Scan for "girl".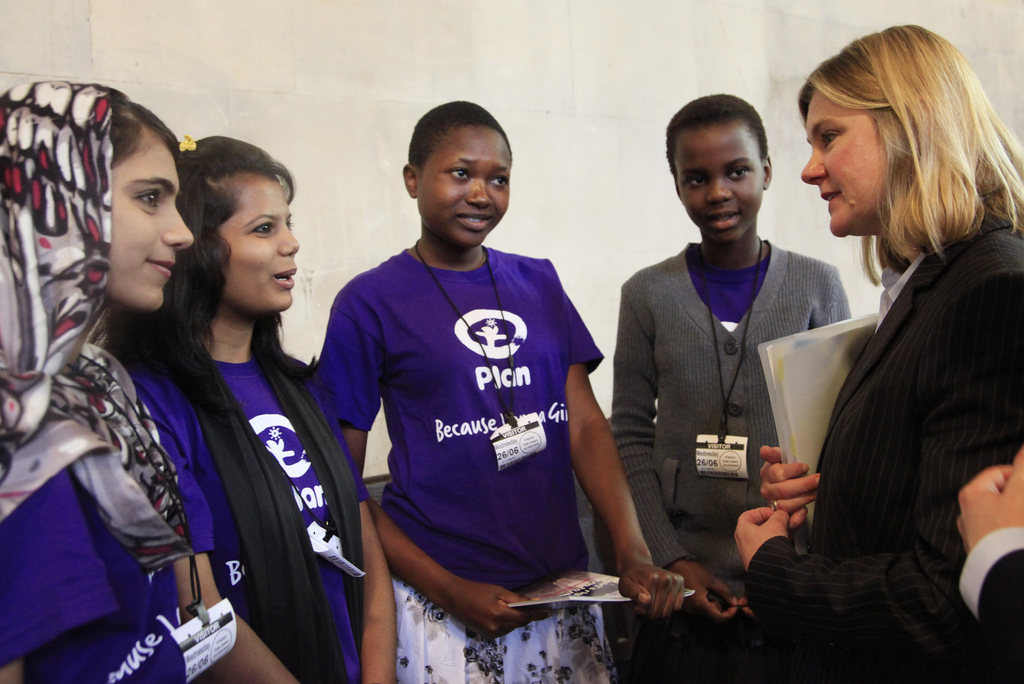
Scan result: [x1=143, y1=132, x2=391, y2=681].
